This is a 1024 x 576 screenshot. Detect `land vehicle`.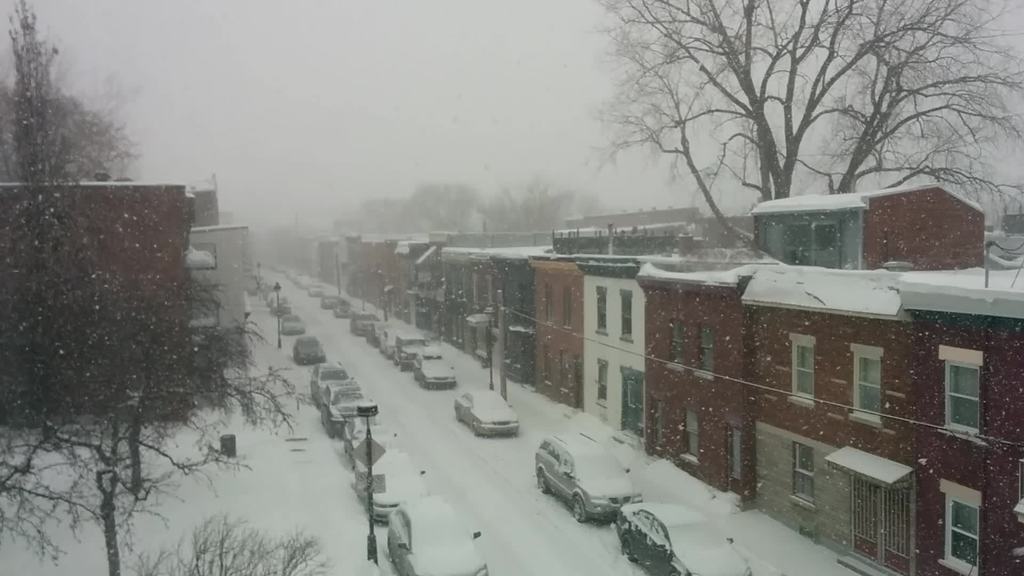
x1=321, y1=384, x2=362, y2=439.
